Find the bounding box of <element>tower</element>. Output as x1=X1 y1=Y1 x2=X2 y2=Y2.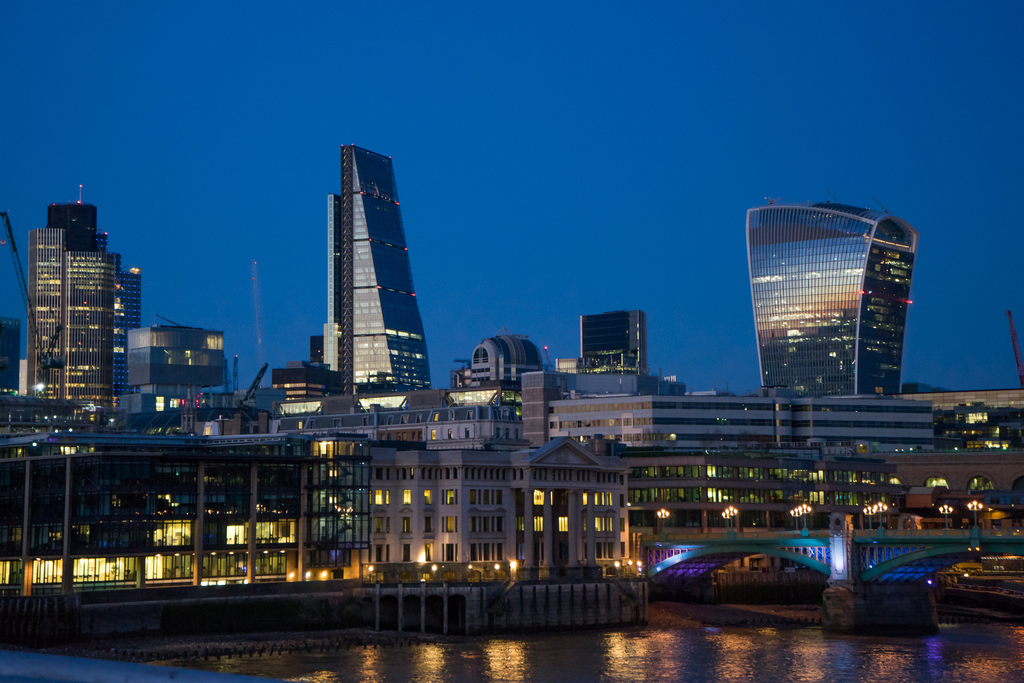
x1=744 y1=194 x2=922 y2=394.
